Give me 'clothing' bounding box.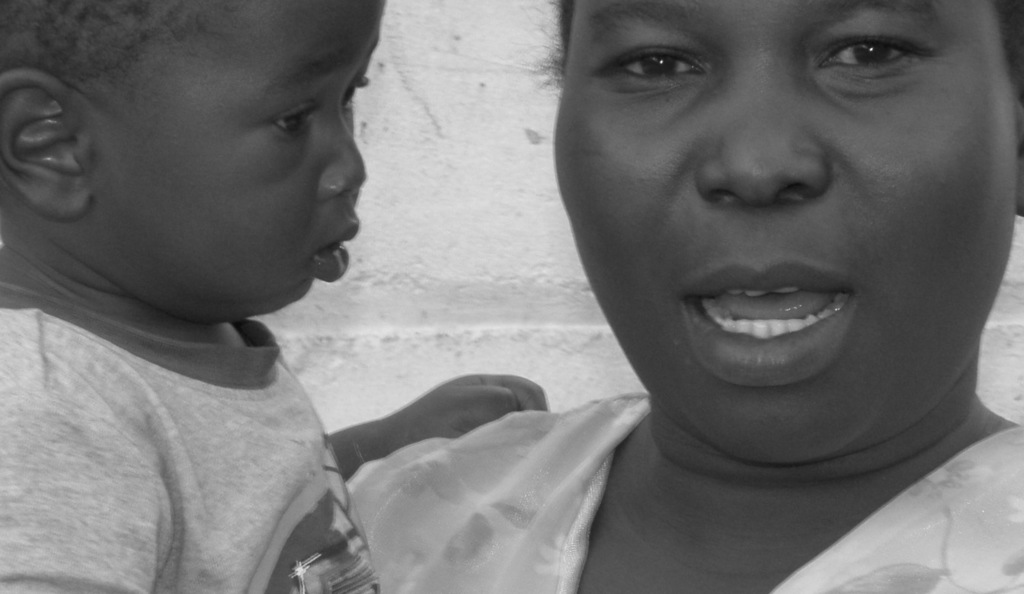
{"x1": 0, "y1": 283, "x2": 366, "y2": 593}.
